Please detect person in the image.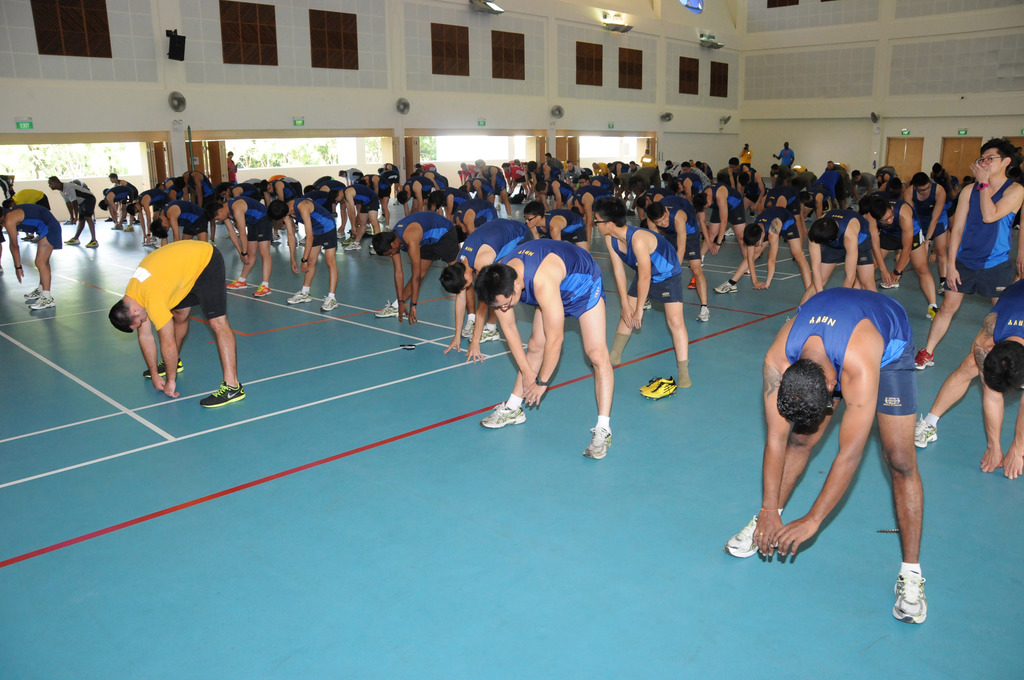
locate(632, 191, 711, 321).
